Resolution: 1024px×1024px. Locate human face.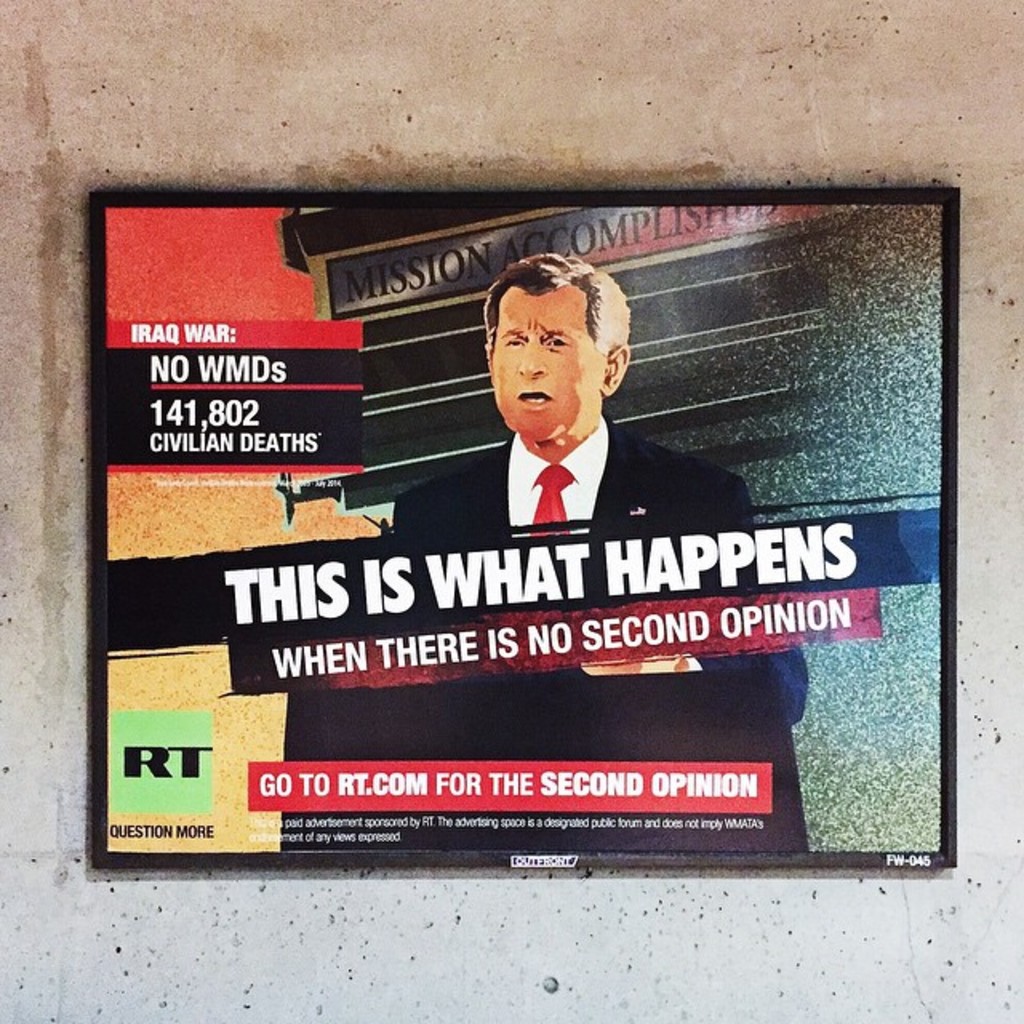
{"left": 493, "top": 280, "right": 608, "bottom": 448}.
